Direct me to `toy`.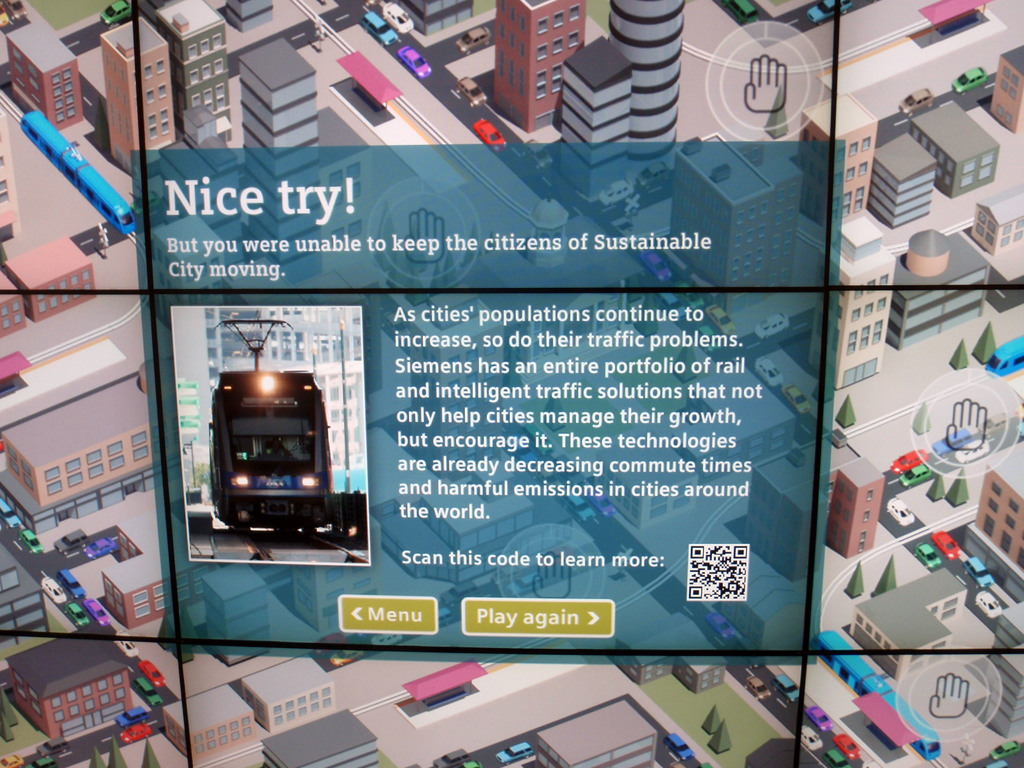
Direction: bbox=(93, 494, 212, 633).
